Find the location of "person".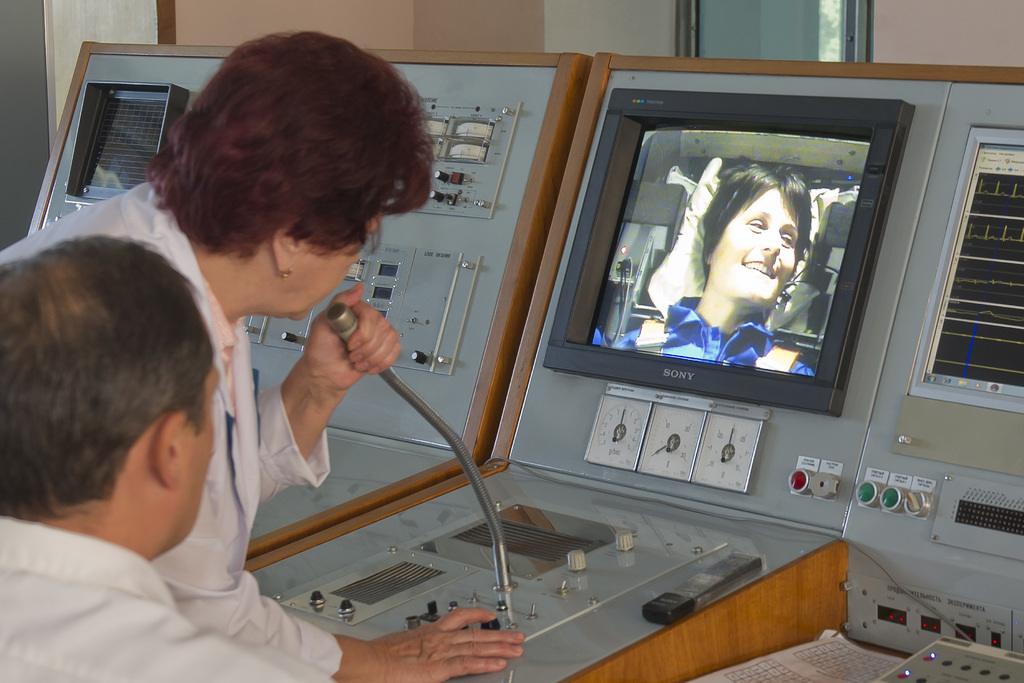
Location: [x1=0, y1=233, x2=334, y2=682].
